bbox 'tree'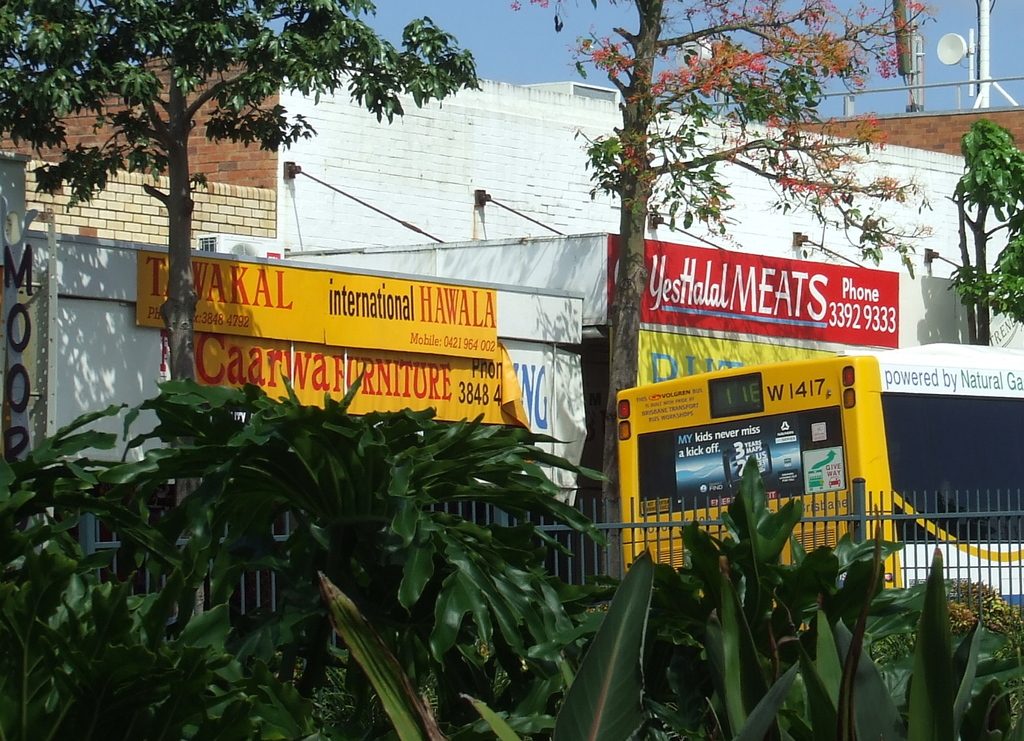
detection(897, 130, 1023, 351)
